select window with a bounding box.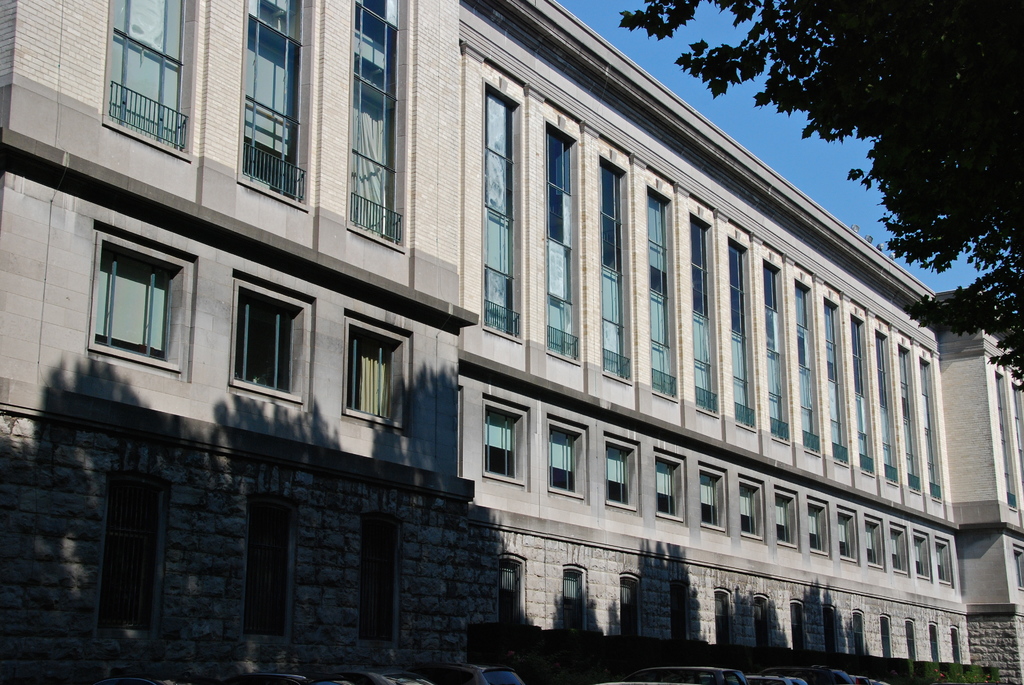
(x1=101, y1=476, x2=166, y2=638).
